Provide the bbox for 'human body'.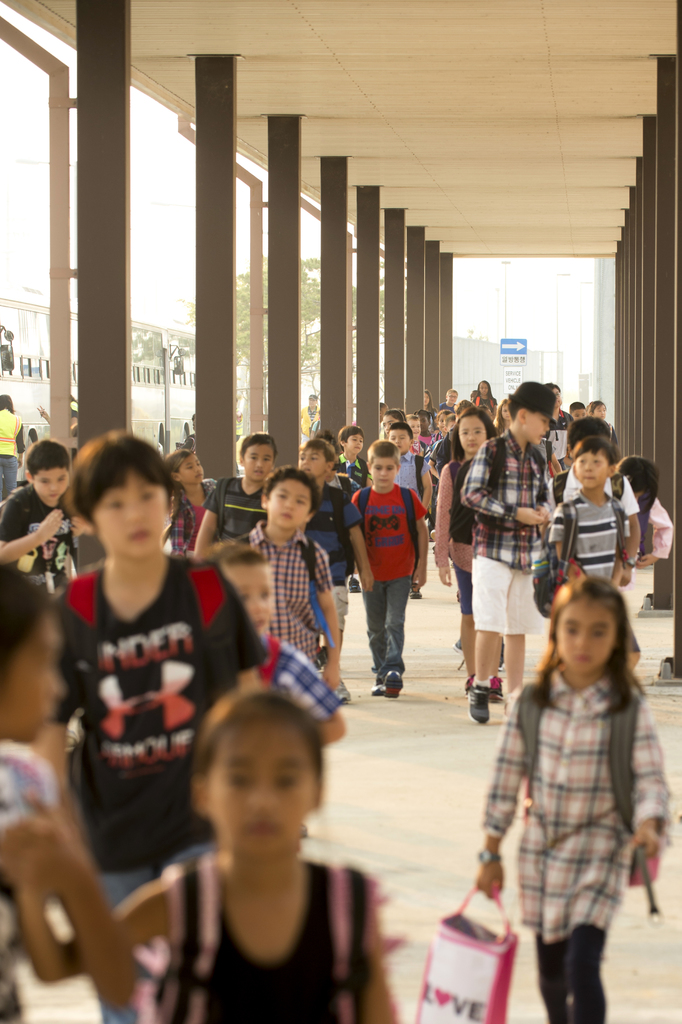
select_region(258, 466, 347, 721).
